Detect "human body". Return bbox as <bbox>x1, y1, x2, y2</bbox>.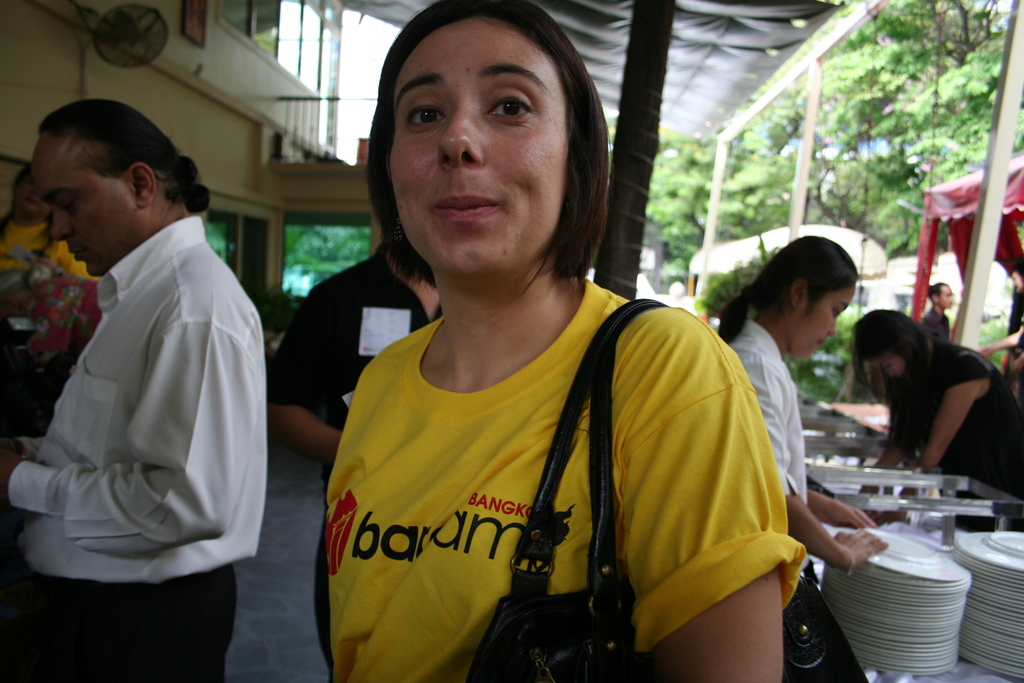
<bbox>715, 233, 874, 682</bbox>.
